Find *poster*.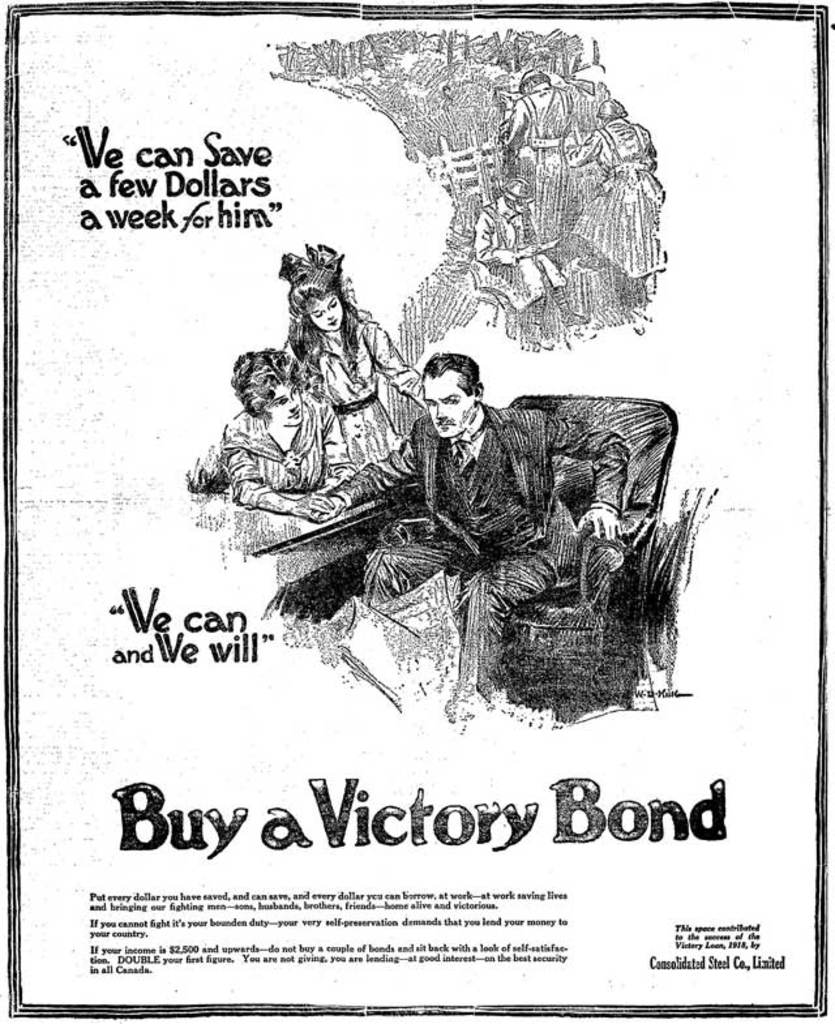
(x1=0, y1=0, x2=834, y2=1023).
